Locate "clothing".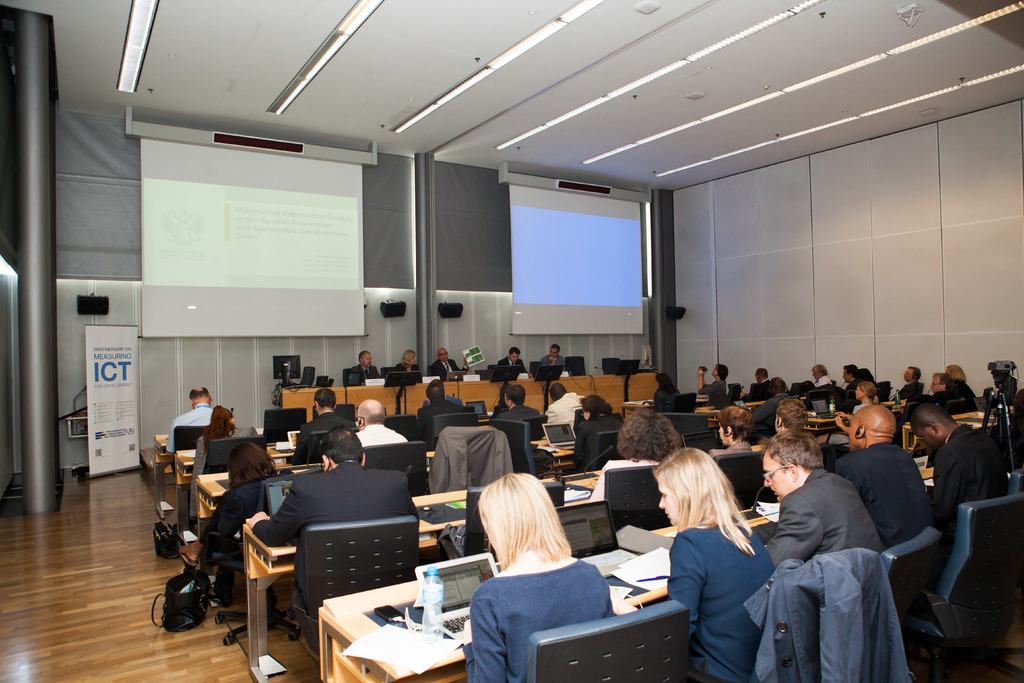
Bounding box: pyautogui.locateOnScreen(287, 413, 347, 458).
